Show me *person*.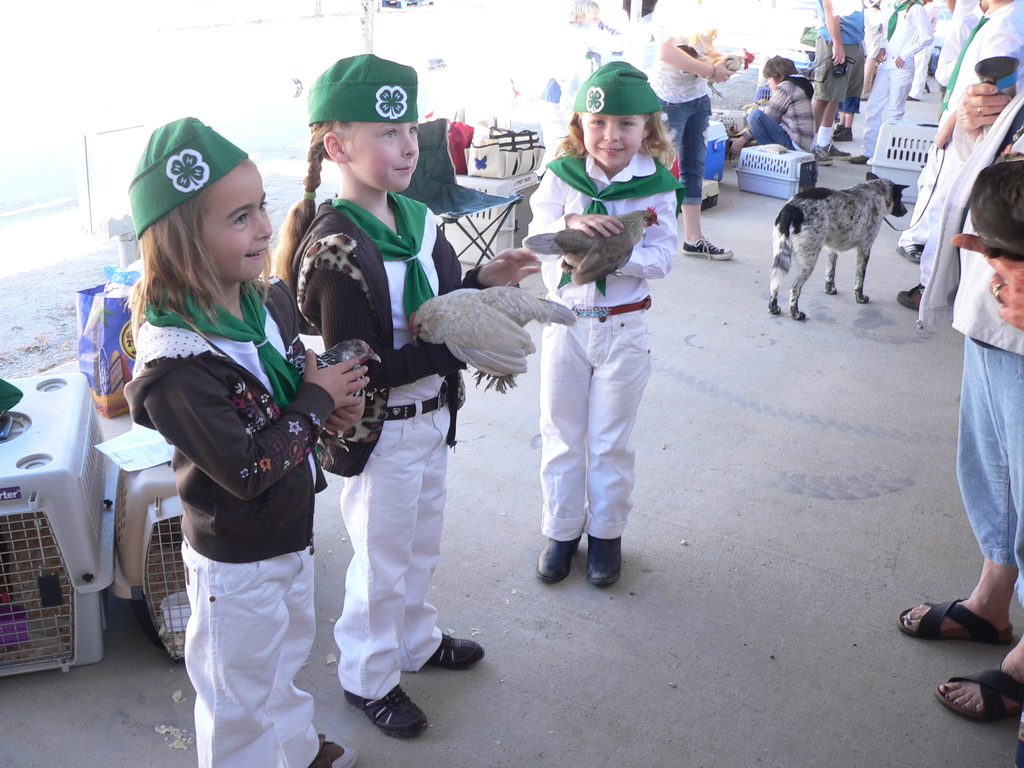
*person* is here: 897,0,1023,336.
